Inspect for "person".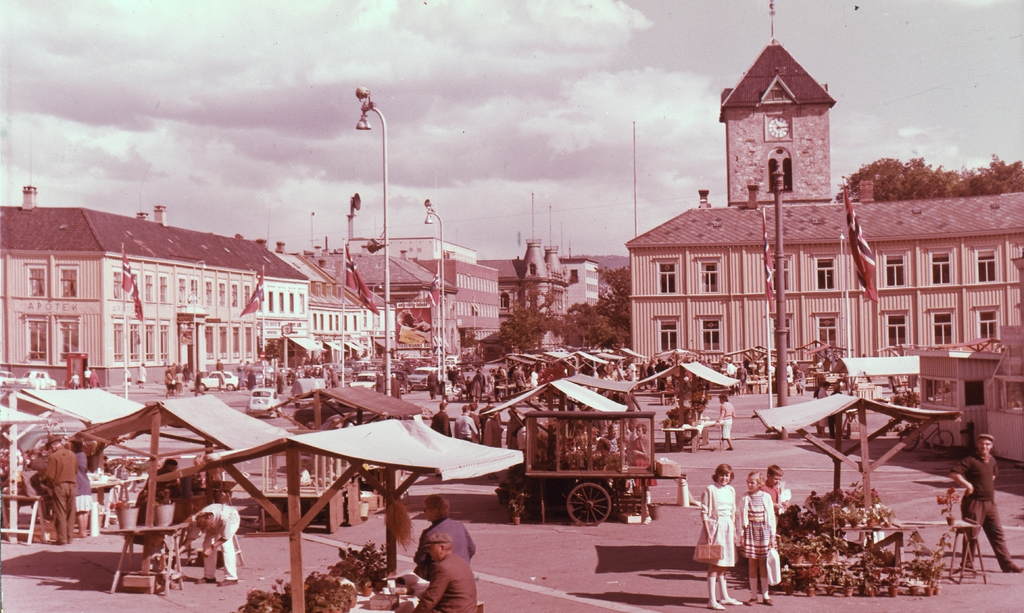
Inspection: (951, 430, 1023, 577).
